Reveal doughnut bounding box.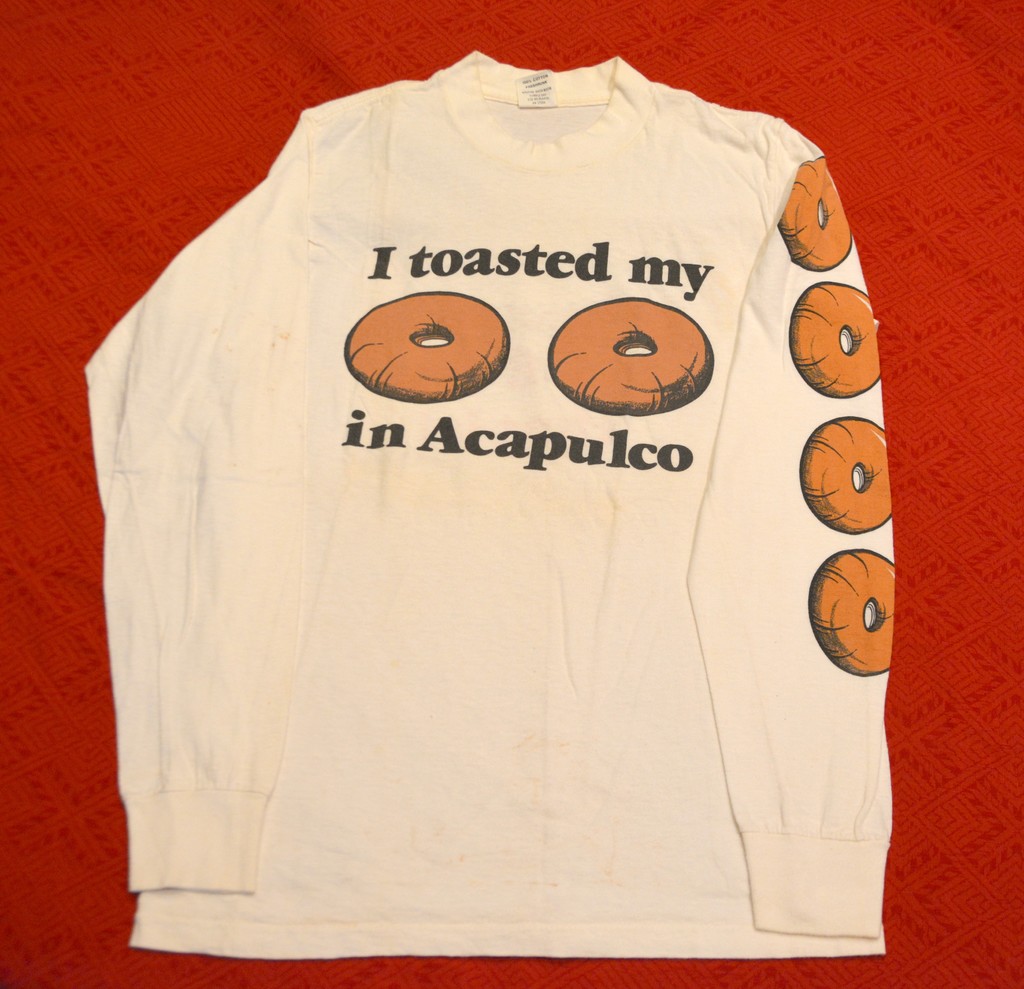
Revealed: 340,290,509,398.
